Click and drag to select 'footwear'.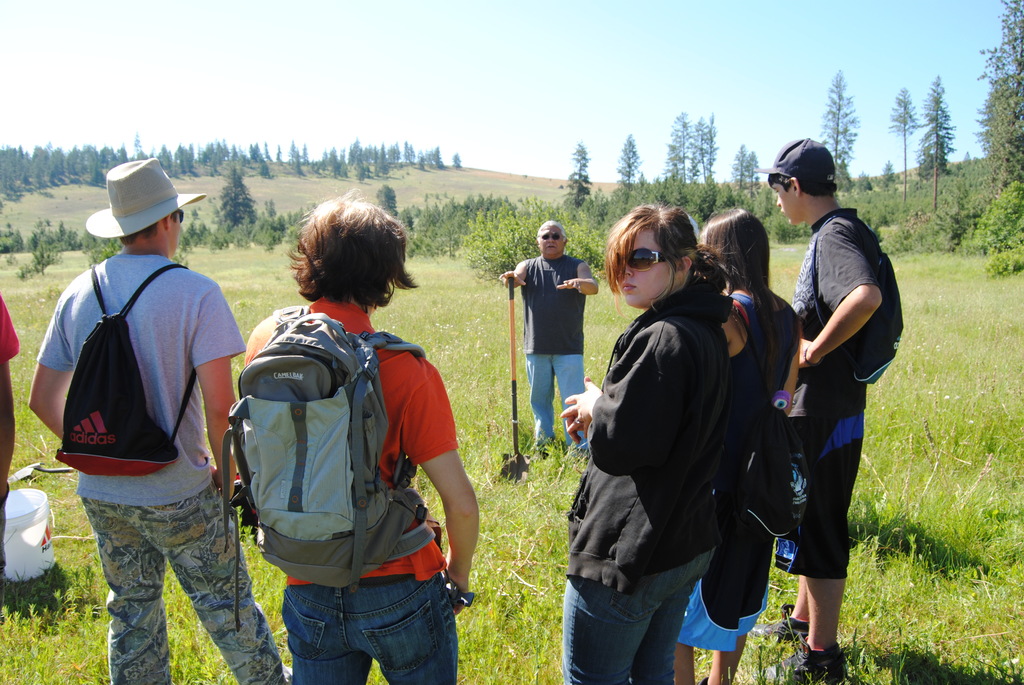
Selection: BBox(758, 639, 845, 684).
